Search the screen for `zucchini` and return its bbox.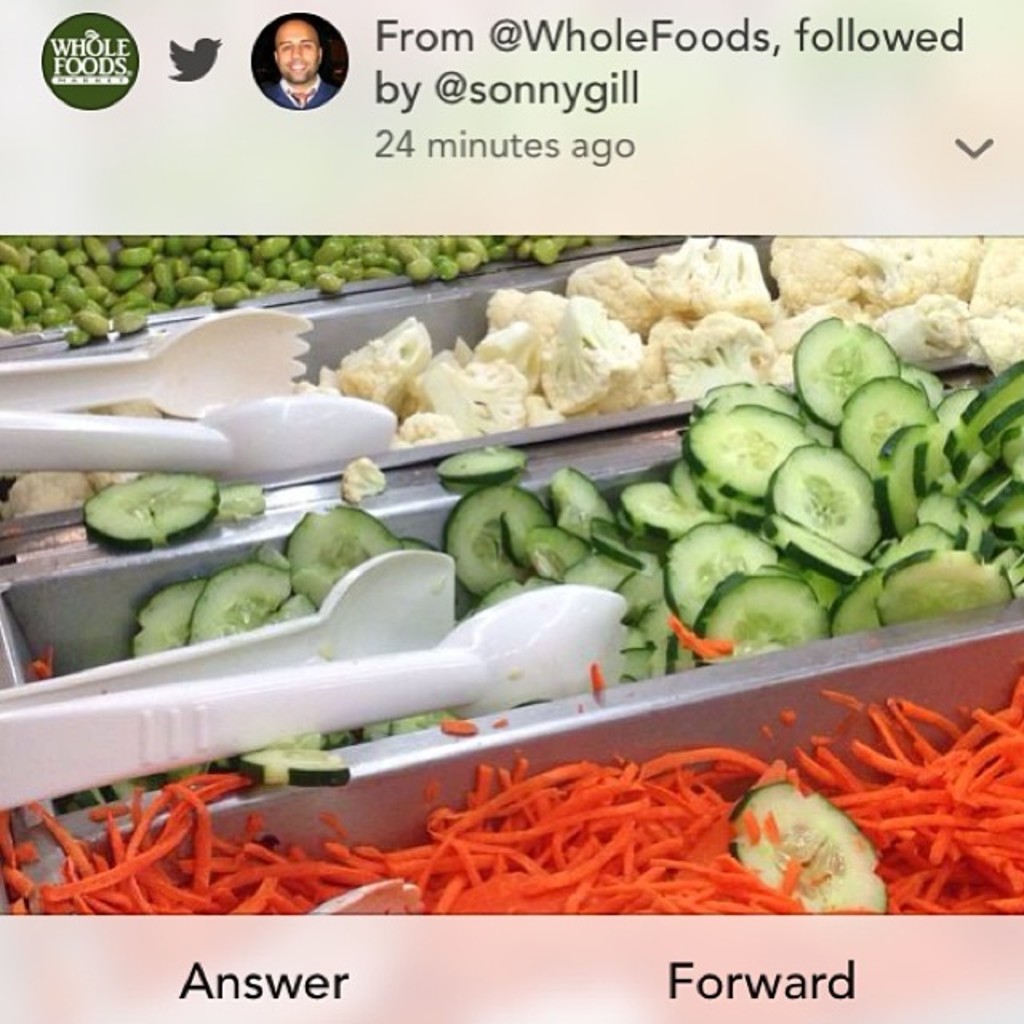
Found: select_region(686, 565, 840, 666).
